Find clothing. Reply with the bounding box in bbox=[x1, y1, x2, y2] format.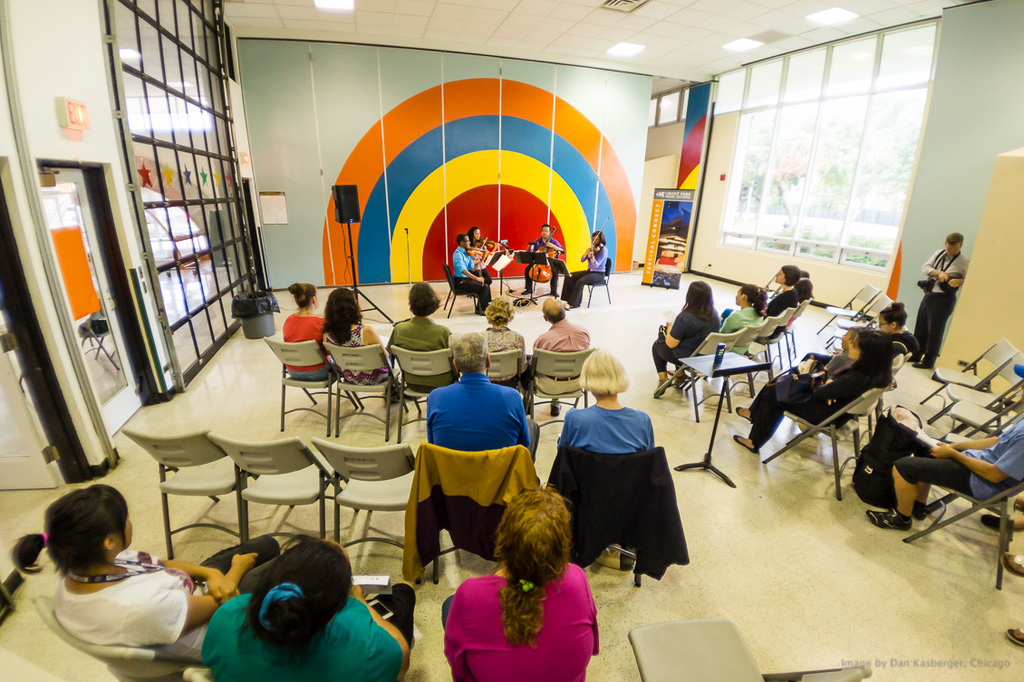
bbox=[388, 309, 459, 391].
